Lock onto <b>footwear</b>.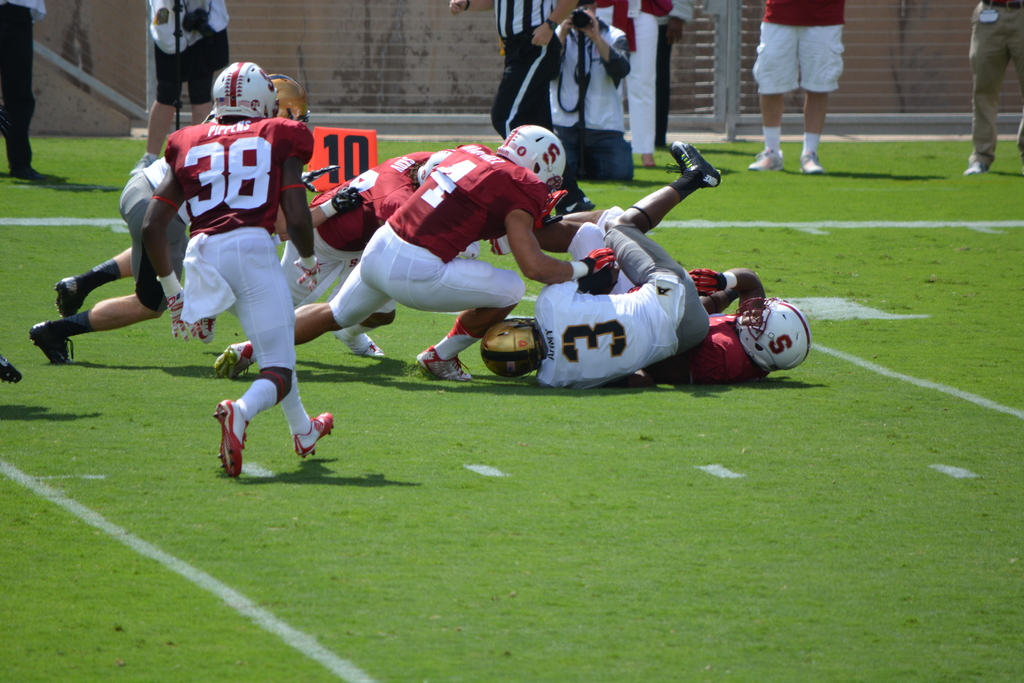
Locked: {"x1": 692, "y1": 262, "x2": 730, "y2": 295}.
